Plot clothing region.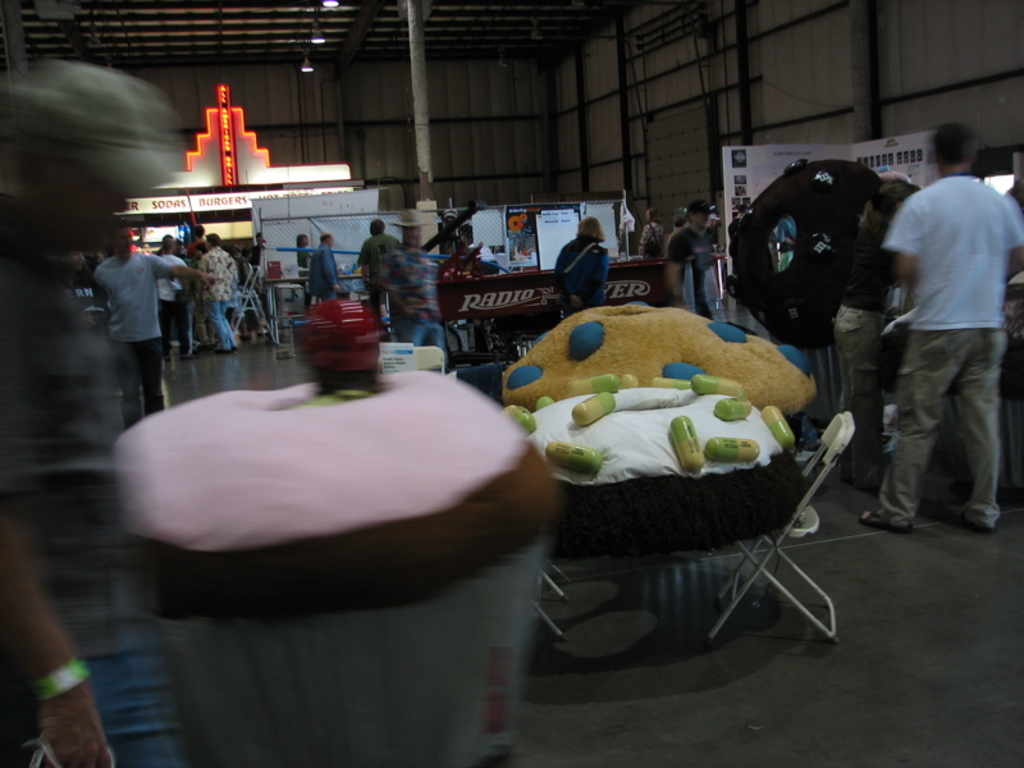
Plotted at {"x1": 156, "y1": 253, "x2": 184, "y2": 335}.
